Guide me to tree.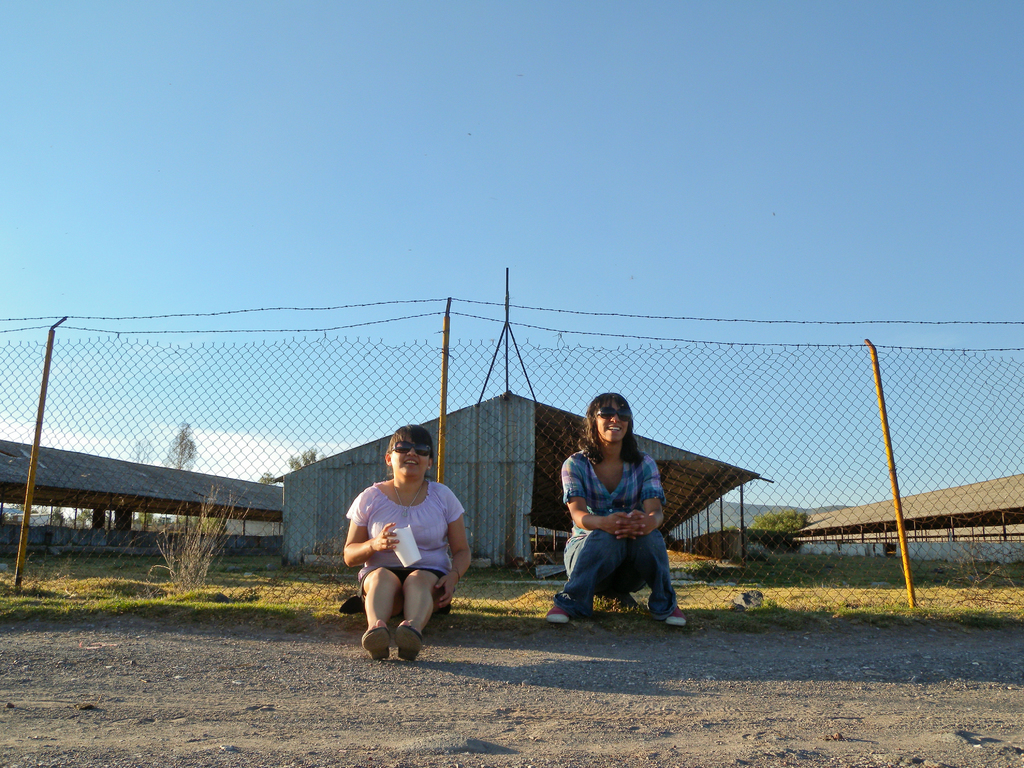
Guidance: <bbox>256, 444, 324, 483</bbox>.
